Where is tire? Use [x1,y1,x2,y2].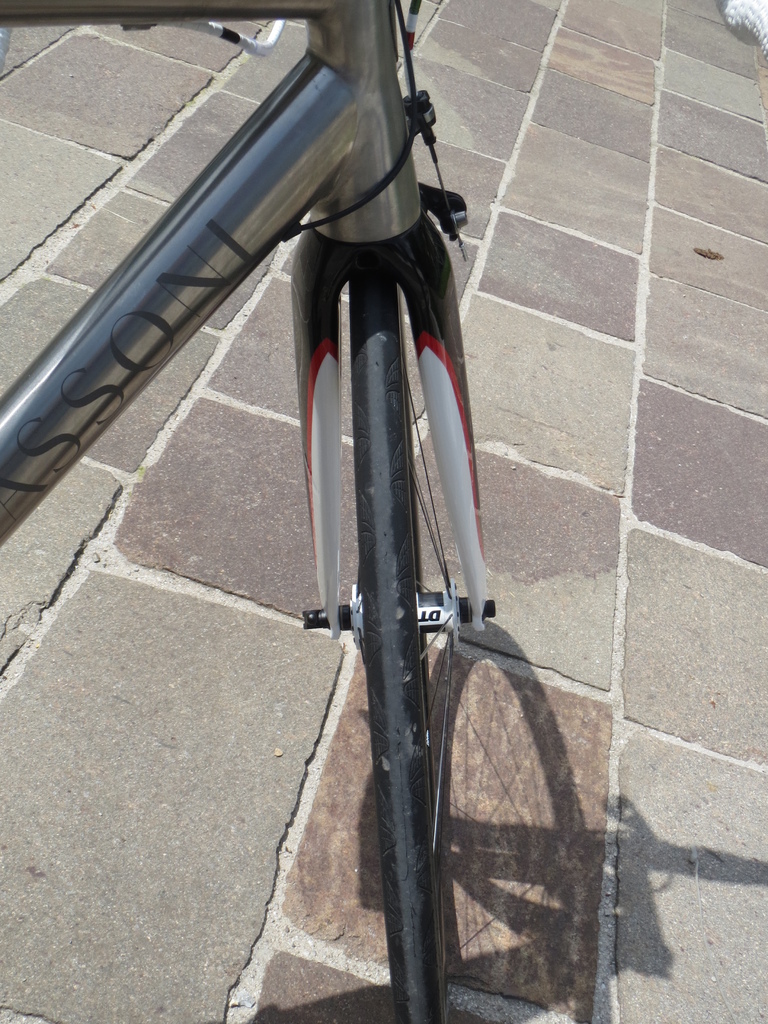
[357,249,484,1023].
